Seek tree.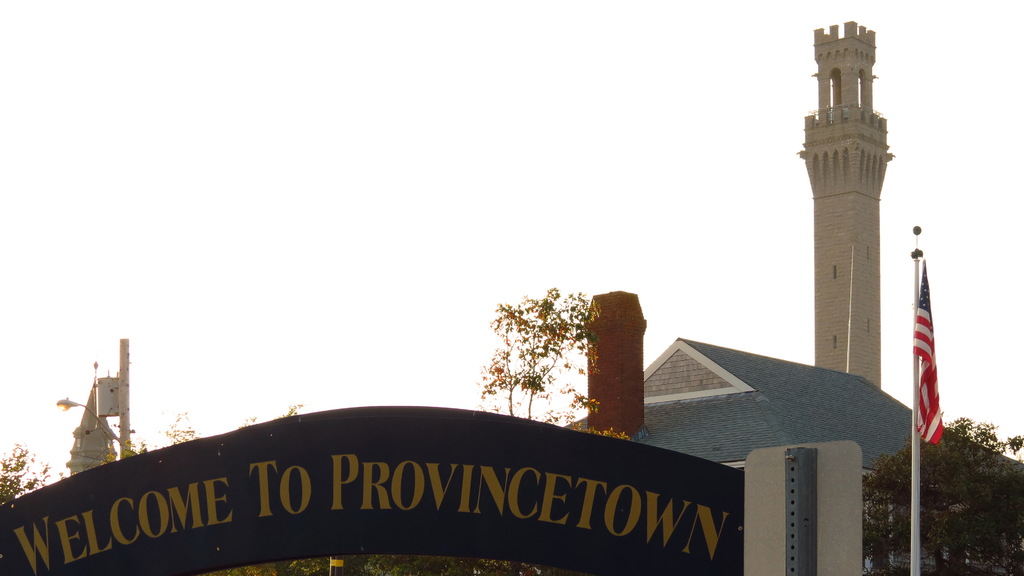
0, 436, 69, 520.
